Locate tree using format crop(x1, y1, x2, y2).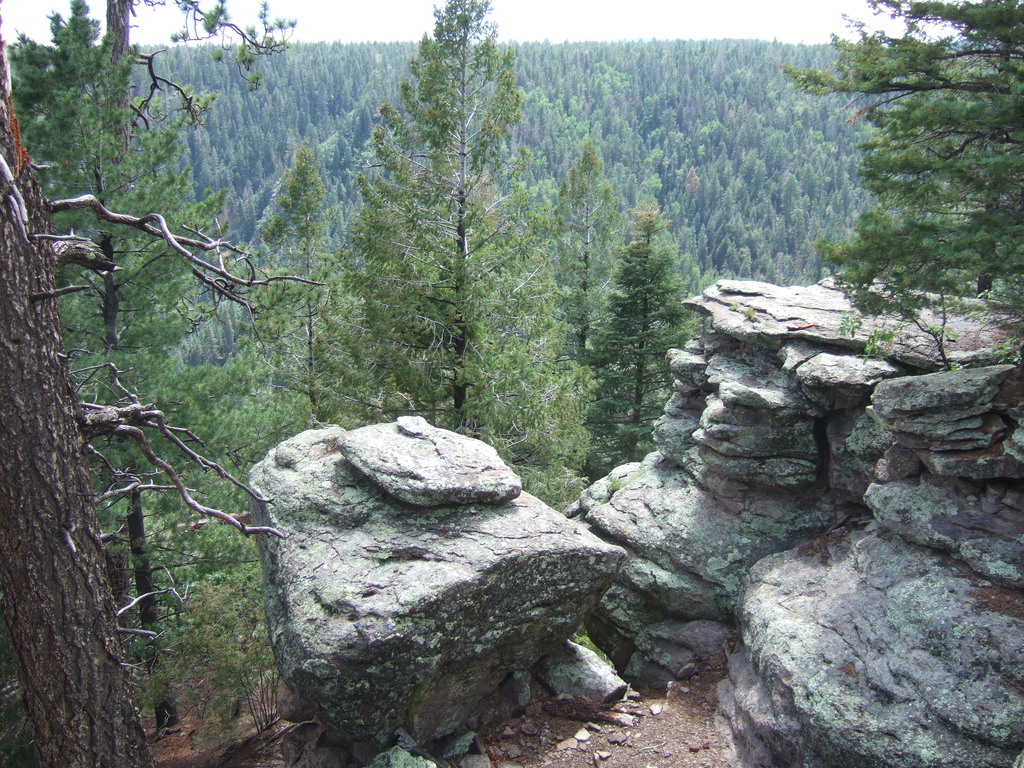
crop(837, 214, 951, 367).
